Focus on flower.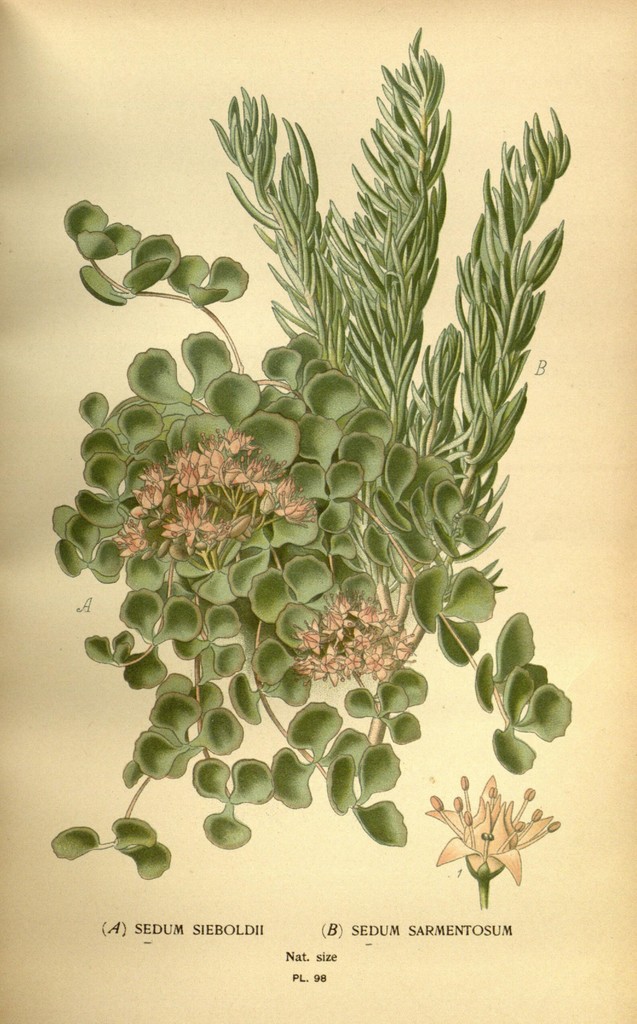
Focused at Rect(284, 592, 430, 690).
